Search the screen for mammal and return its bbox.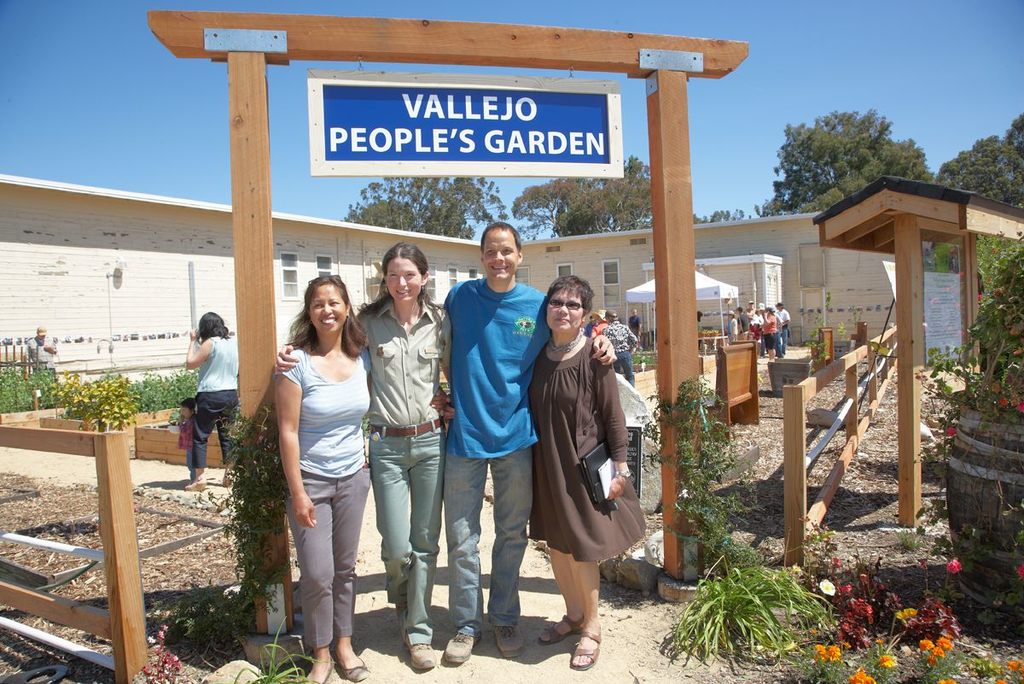
Found: {"left": 276, "top": 243, "right": 454, "bottom": 670}.
